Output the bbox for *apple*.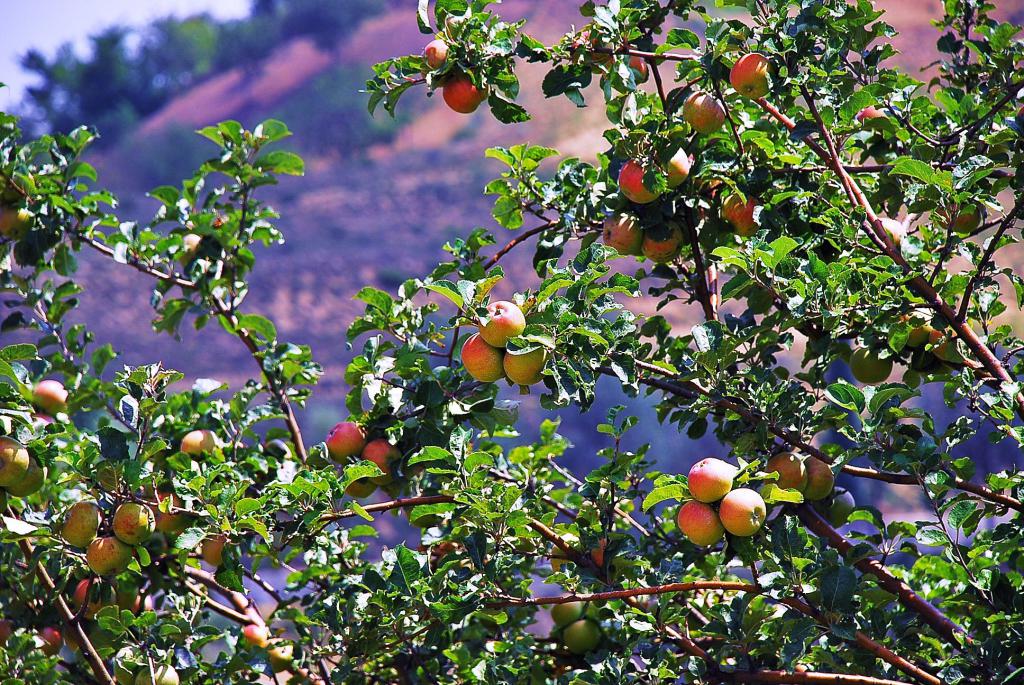
Rect(689, 457, 732, 502).
